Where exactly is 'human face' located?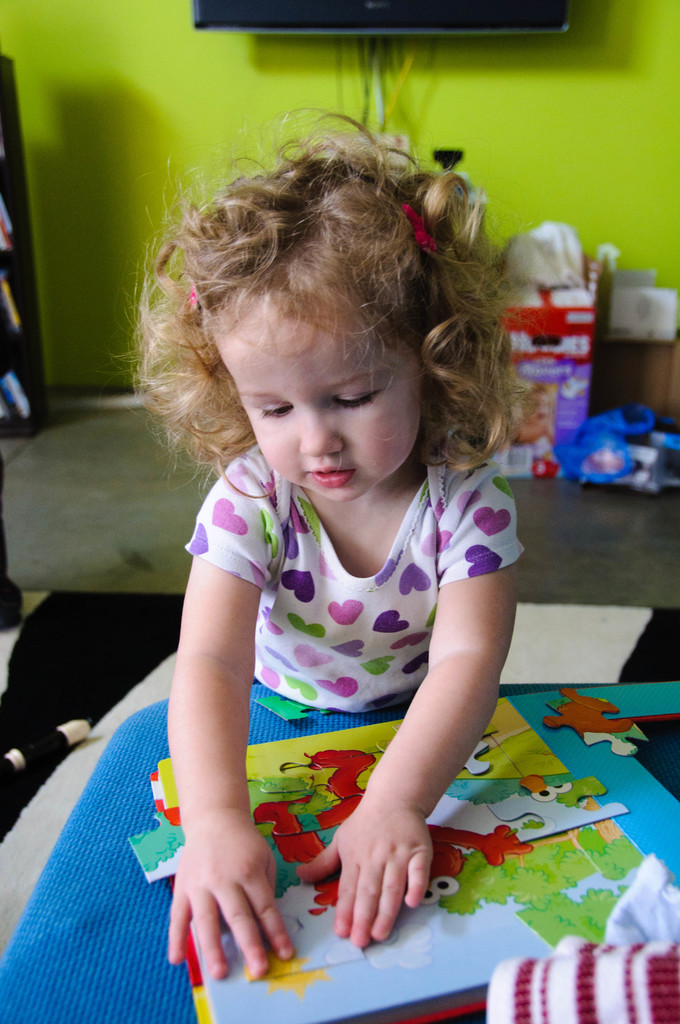
Its bounding box is <box>216,286,428,507</box>.
